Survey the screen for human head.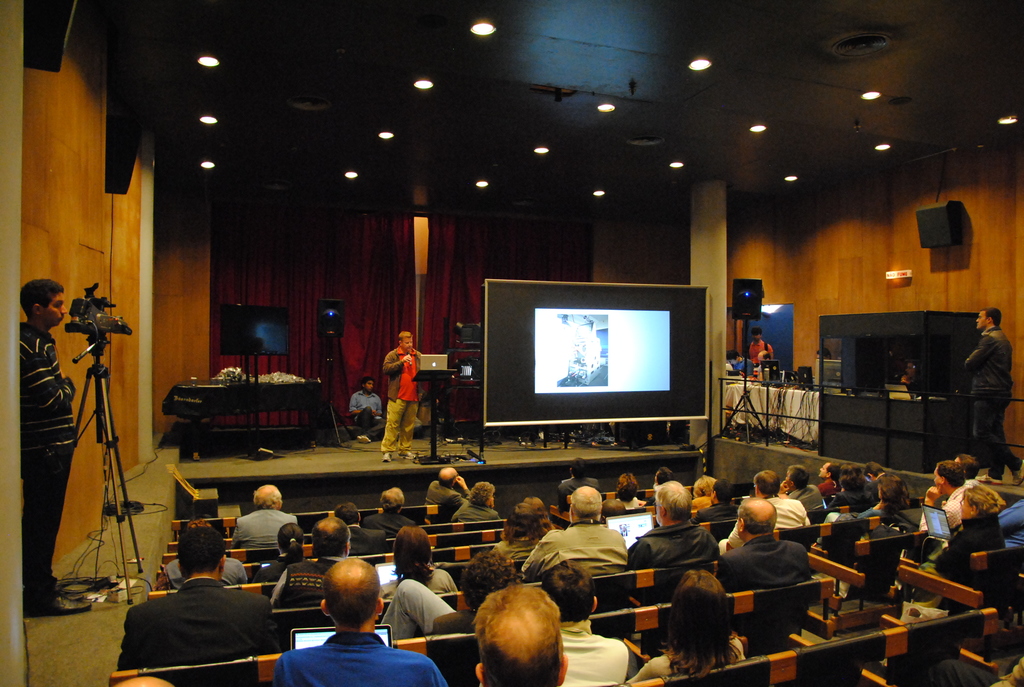
Survey found: left=670, top=567, right=728, bottom=654.
